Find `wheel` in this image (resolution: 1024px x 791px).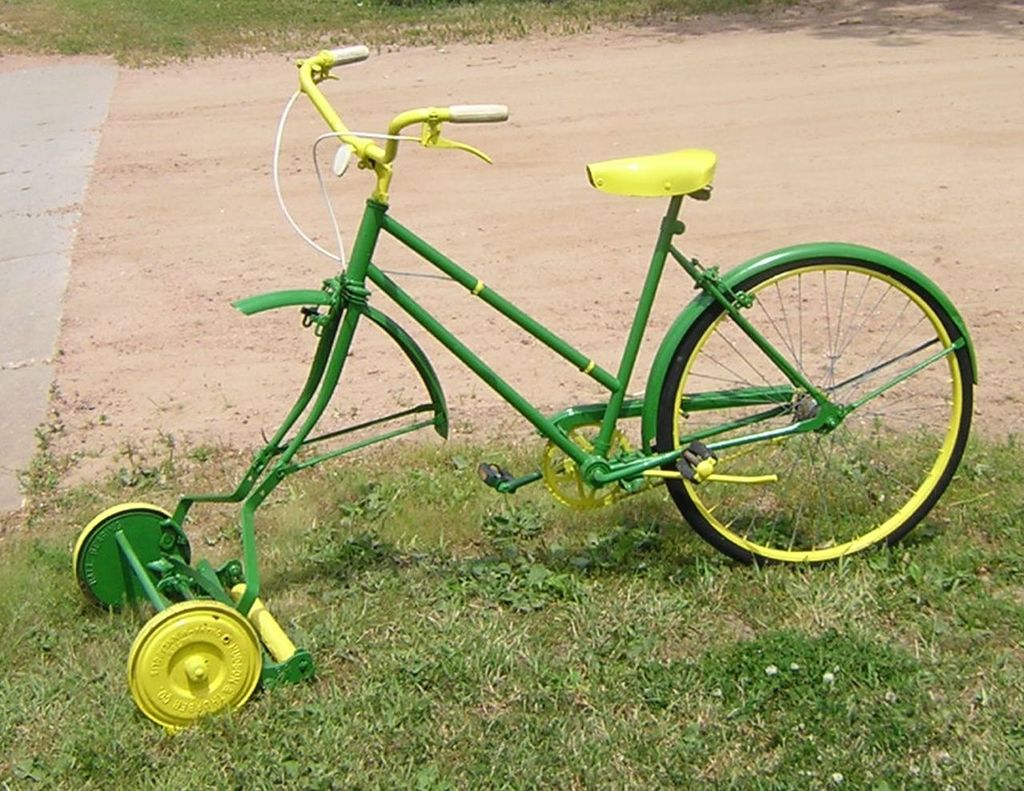
73, 503, 190, 613.
